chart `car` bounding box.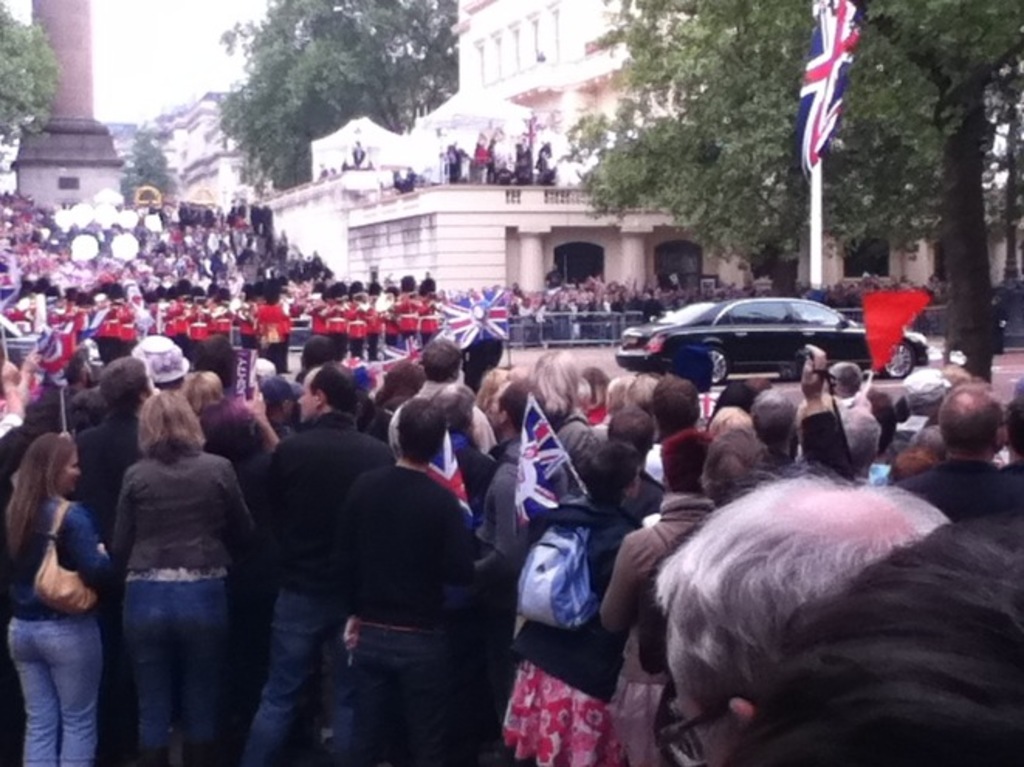
Charted: box=[621, 288, 885, 392].
